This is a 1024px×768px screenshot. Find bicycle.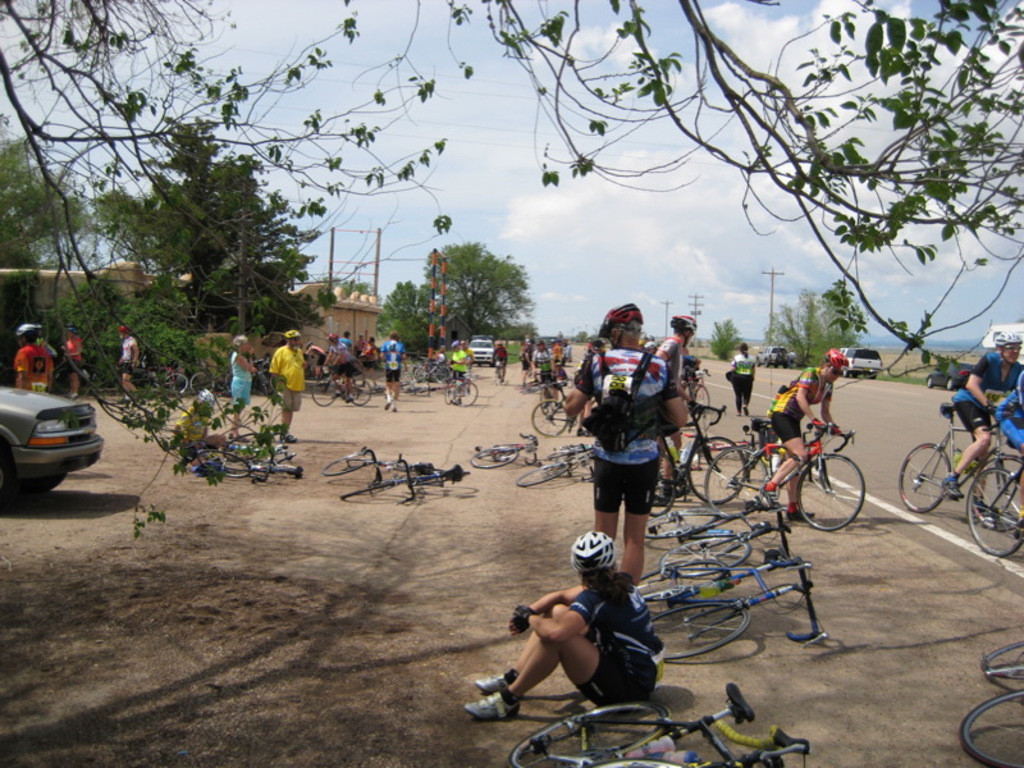
Bounding box: 649, 493, 804, 575.
